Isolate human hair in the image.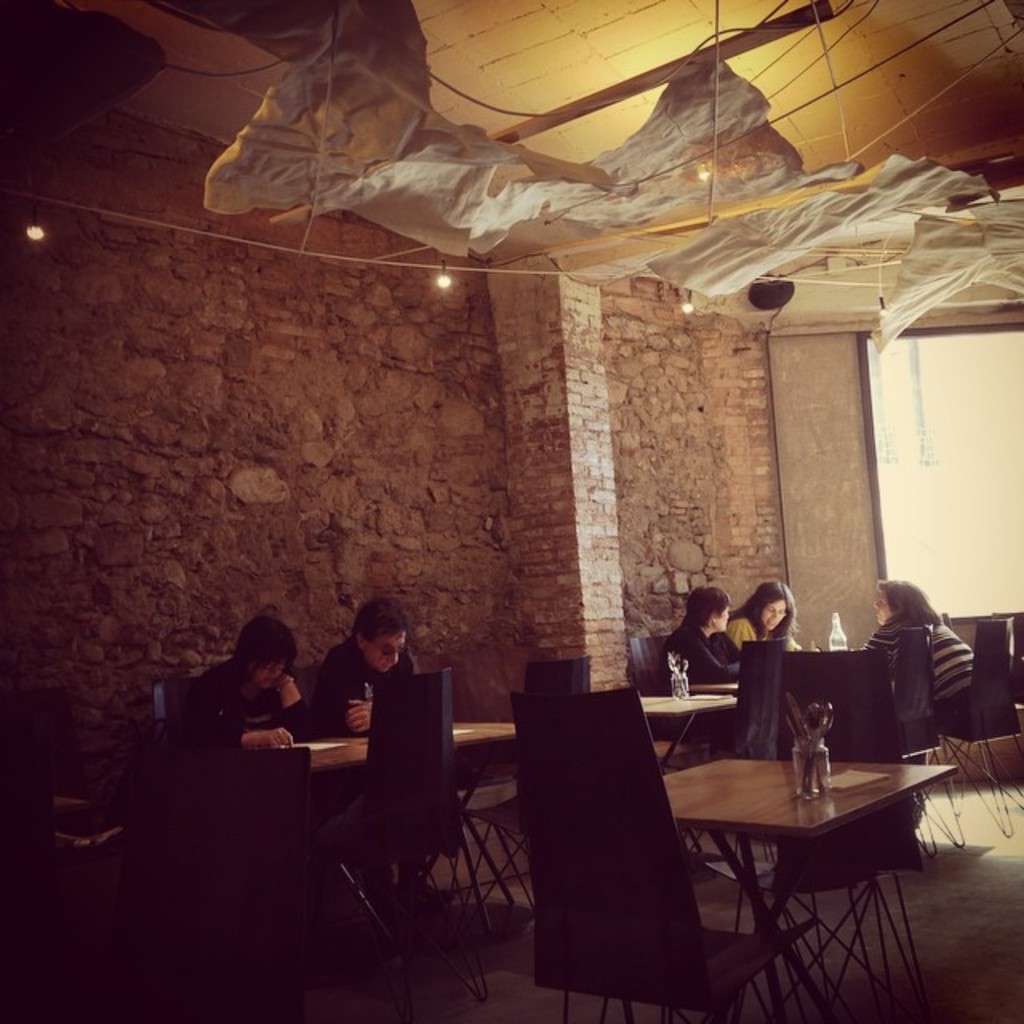
Isolated region: [x1=350, y1=597, x2=413, y2=638].
